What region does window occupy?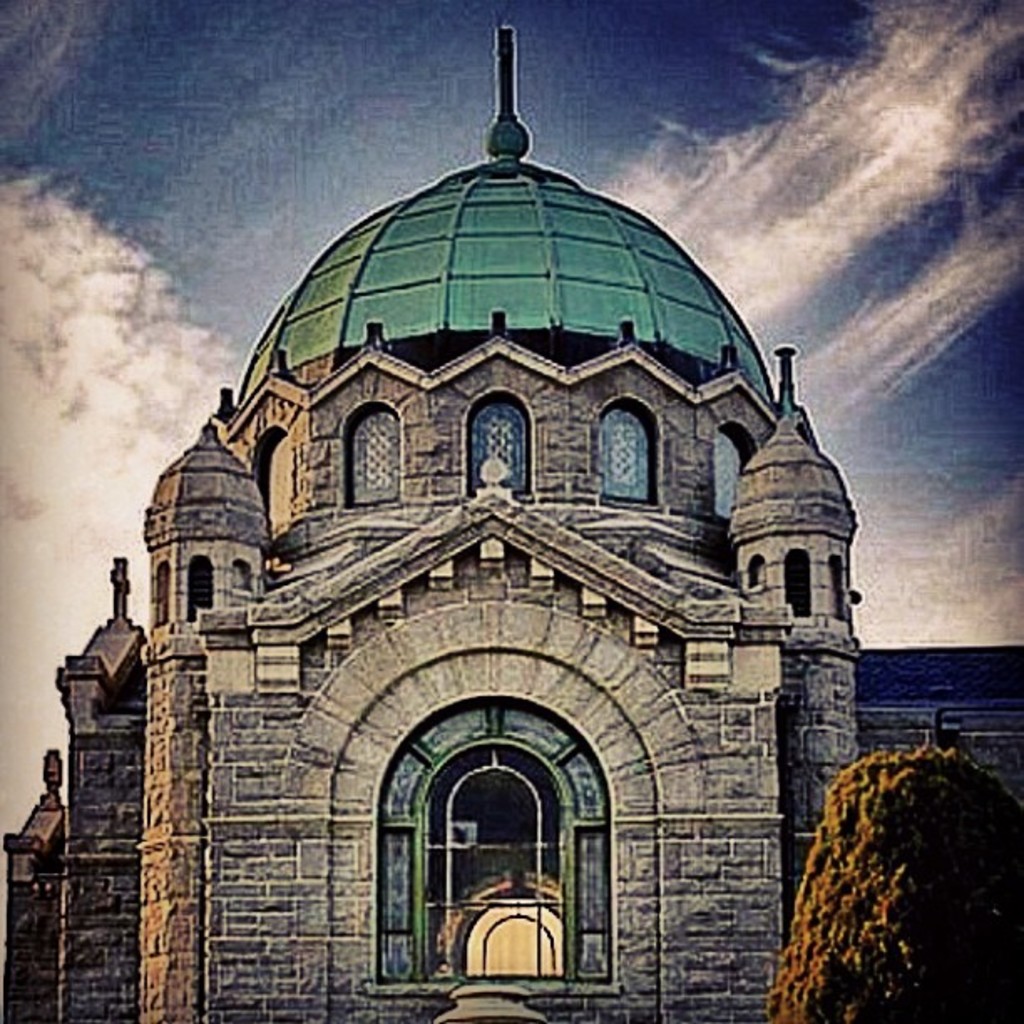
<bbox>713, 432, 741, 519</bbox>.
